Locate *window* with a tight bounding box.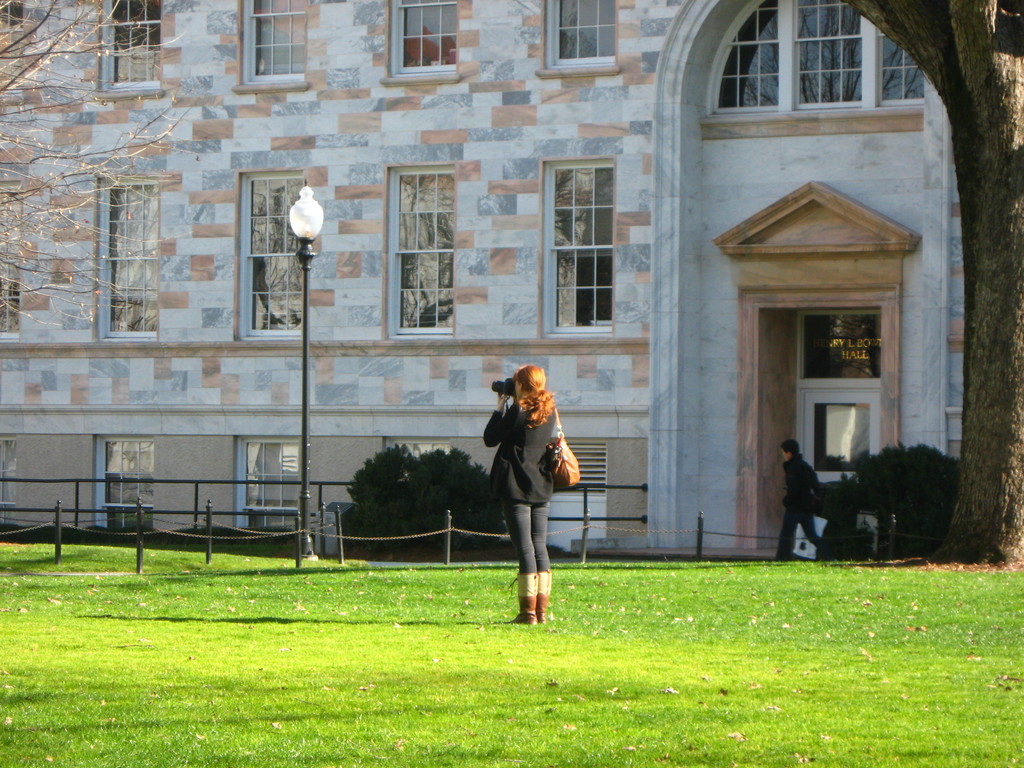
bbox=(388, 1, 463, 83).
